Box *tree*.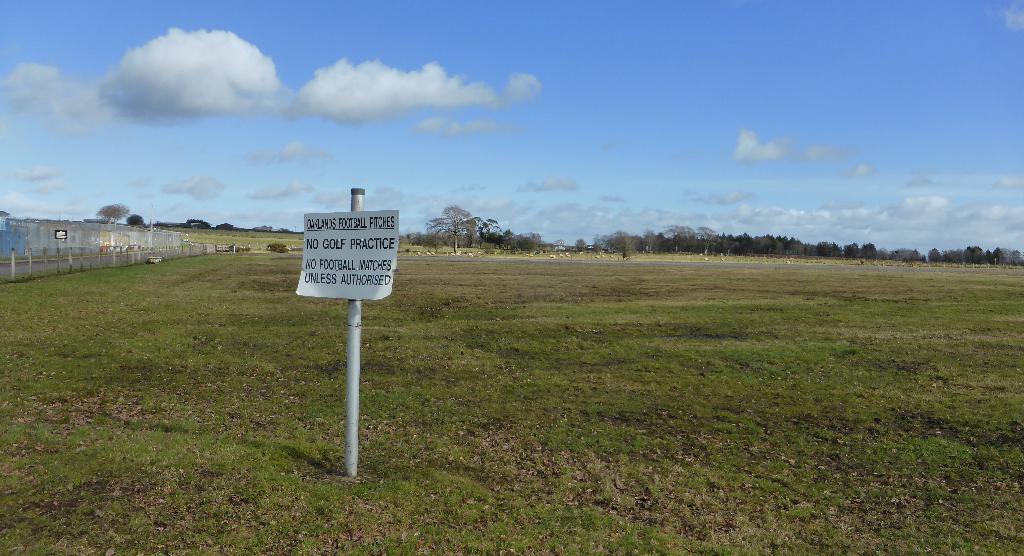
pyautogui.locateOnScreen(432, 204, 487, 254).
